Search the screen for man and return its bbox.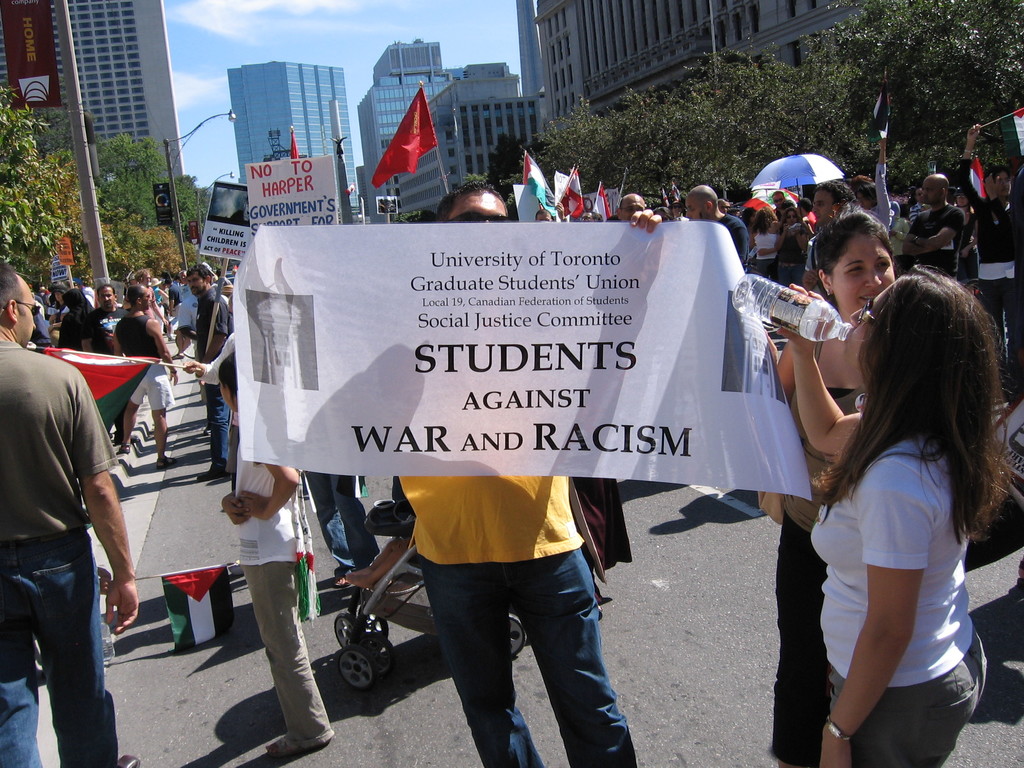
Found: [x1=182, y1=262, x2=232, y2=484].
